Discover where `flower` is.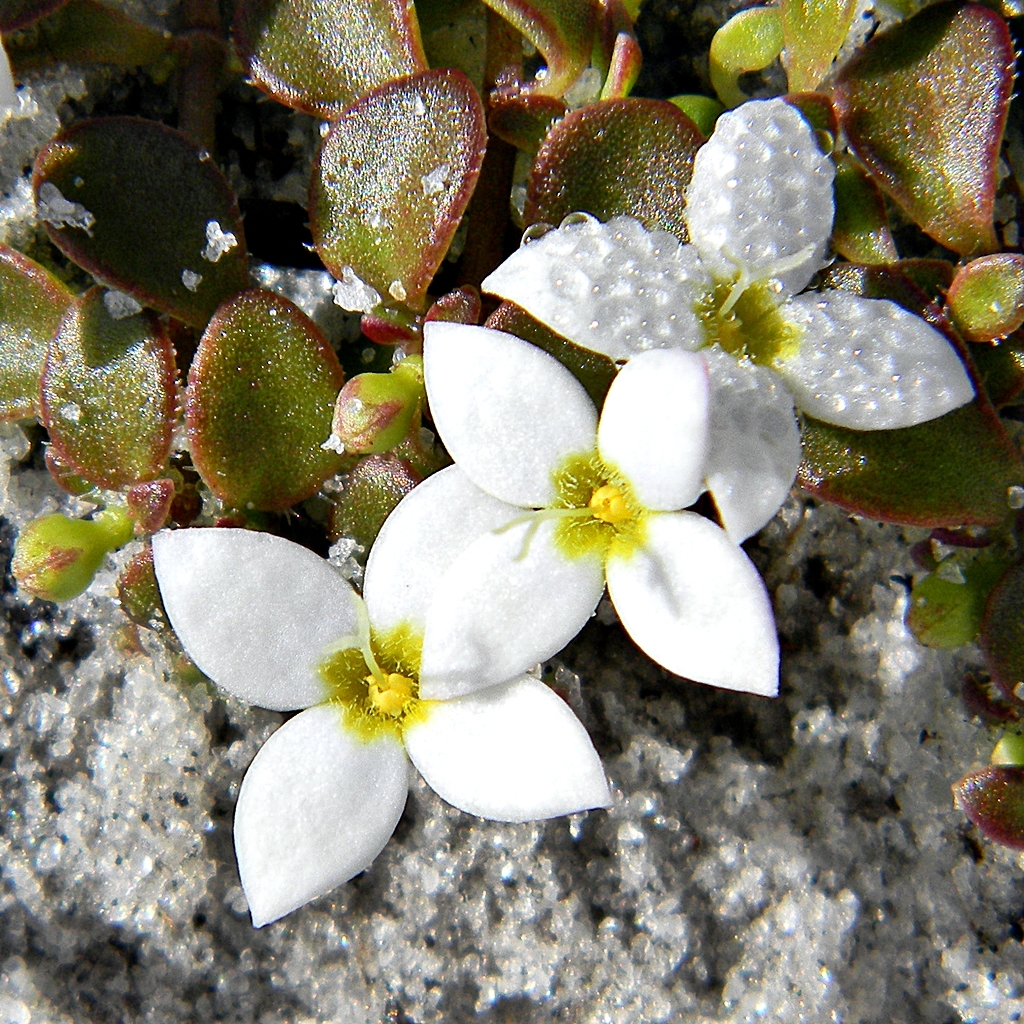
Discovered at bbox=[416, 316, 799, 697].
